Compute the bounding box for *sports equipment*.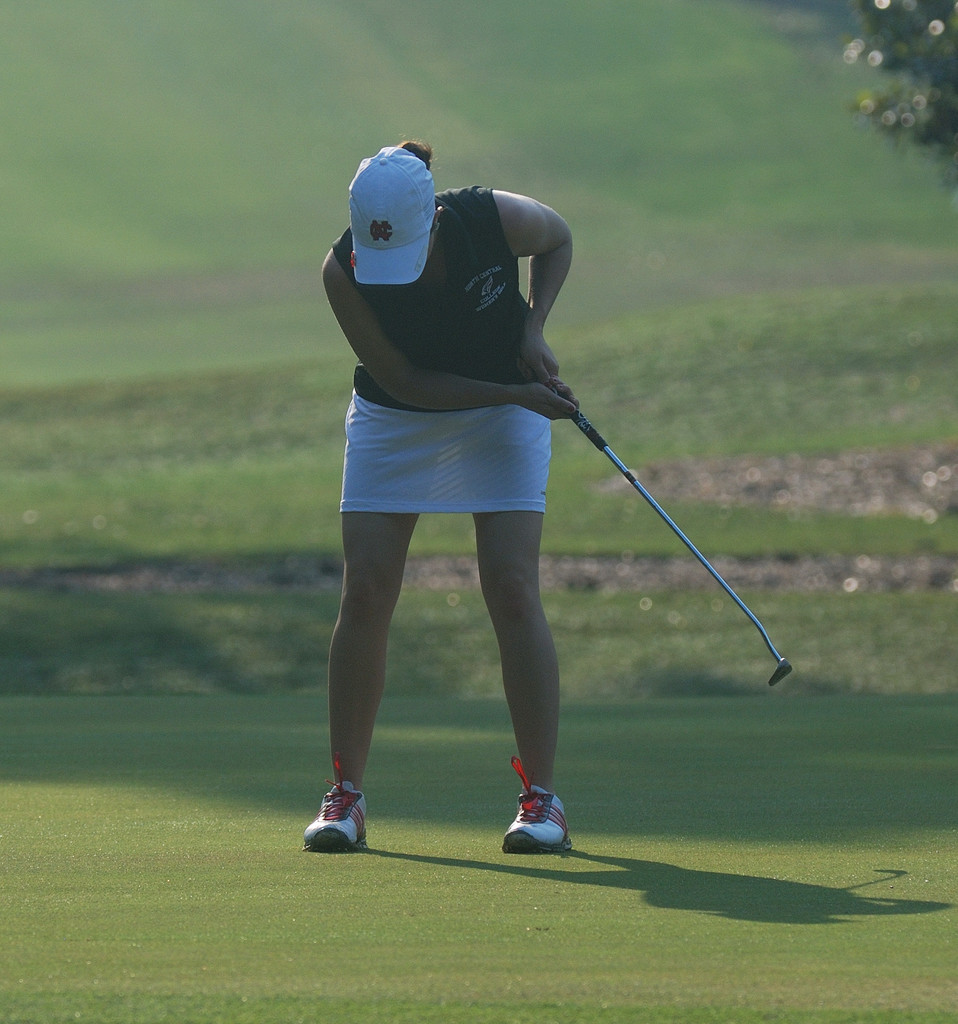
[x1=501, y1=756, x2=576, y2=863].
